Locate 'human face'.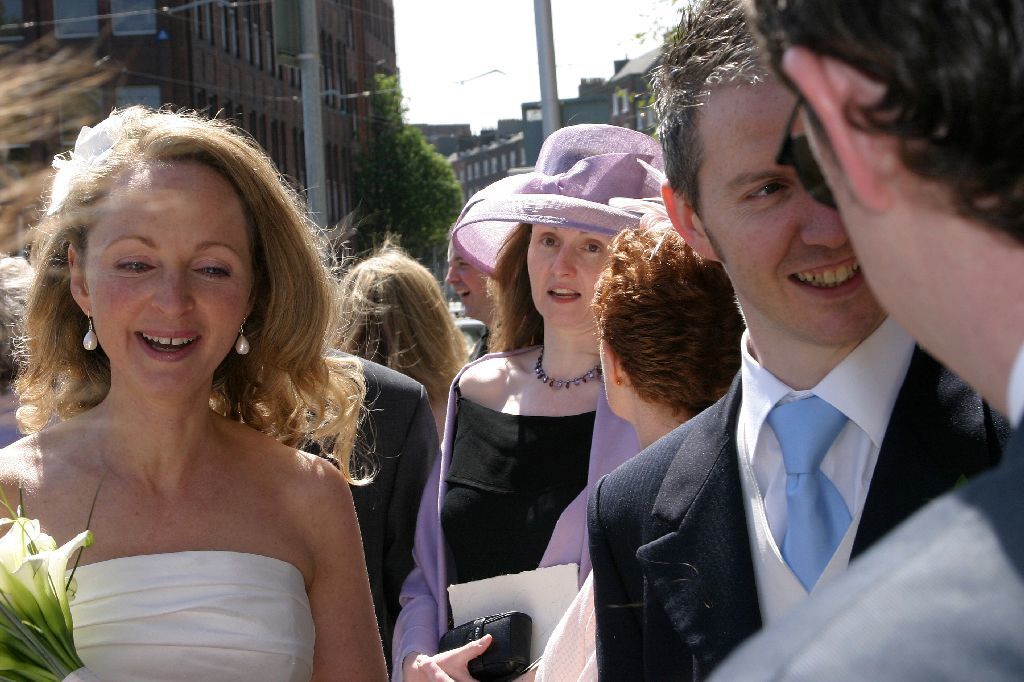
Bounding box: Rect(686, 74, 880, 339).
